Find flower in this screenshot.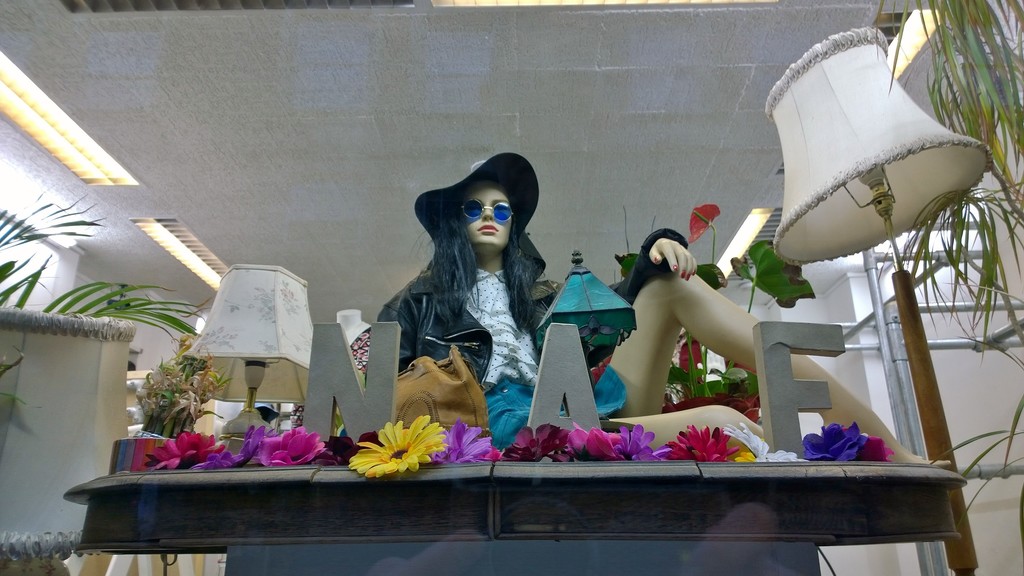
The bounding box for flower is 253, 413, 322, 467.
